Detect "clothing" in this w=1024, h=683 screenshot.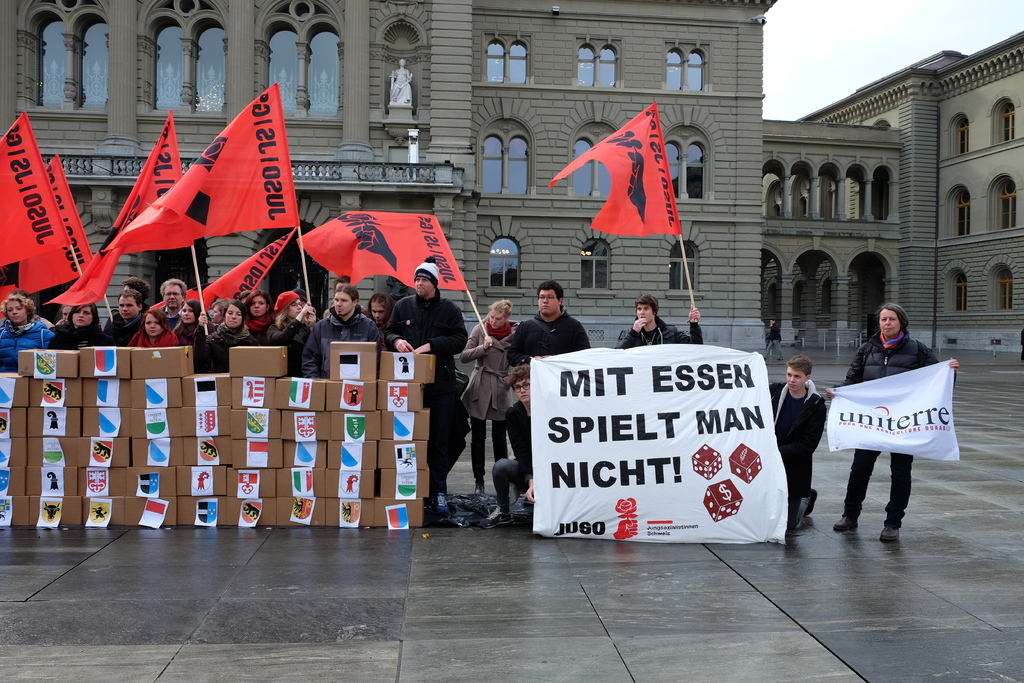
Detection: BBox(621, 318, 702, 344).
